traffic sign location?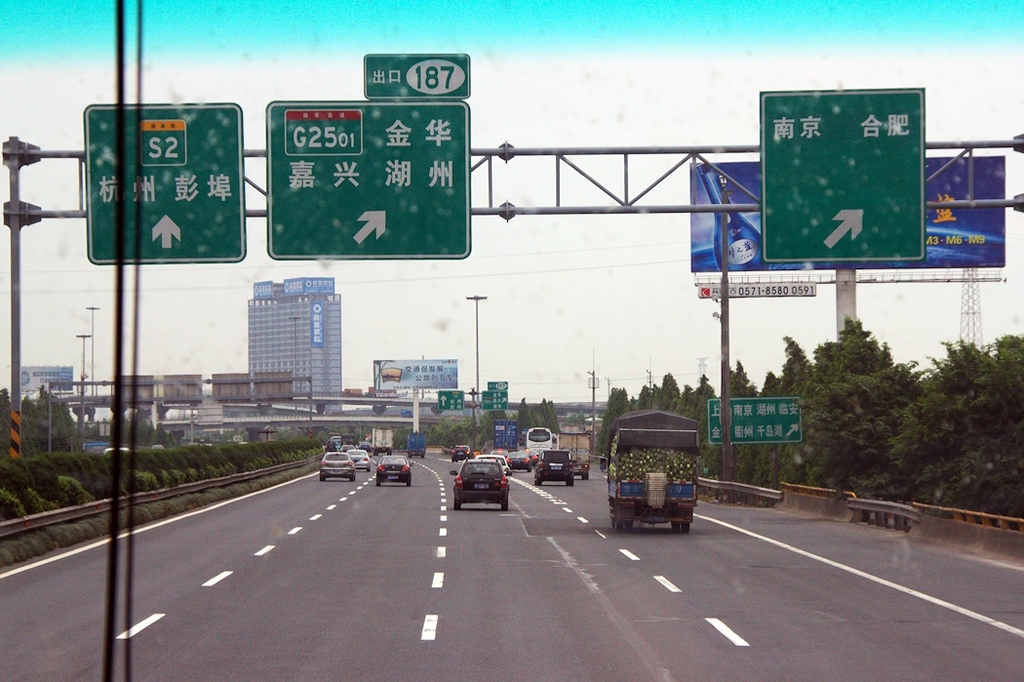
locate(437, 389, 466, 410)
